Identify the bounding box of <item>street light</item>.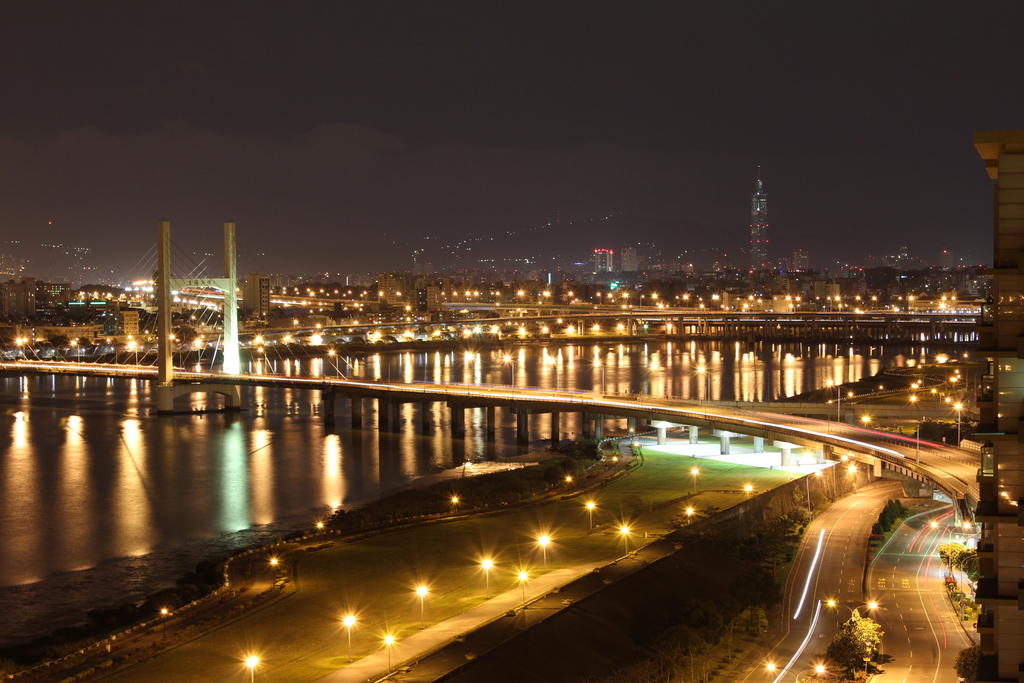
x1=70 y1=336 x2=84 y2=363.
